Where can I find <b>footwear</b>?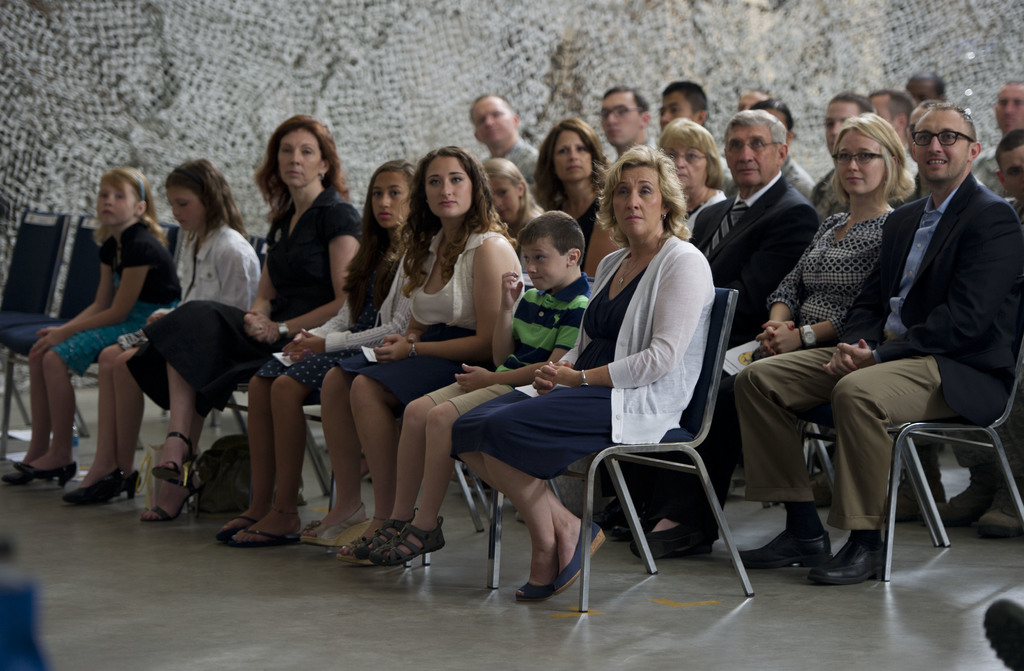
You can find it at 627,523,712,559.
